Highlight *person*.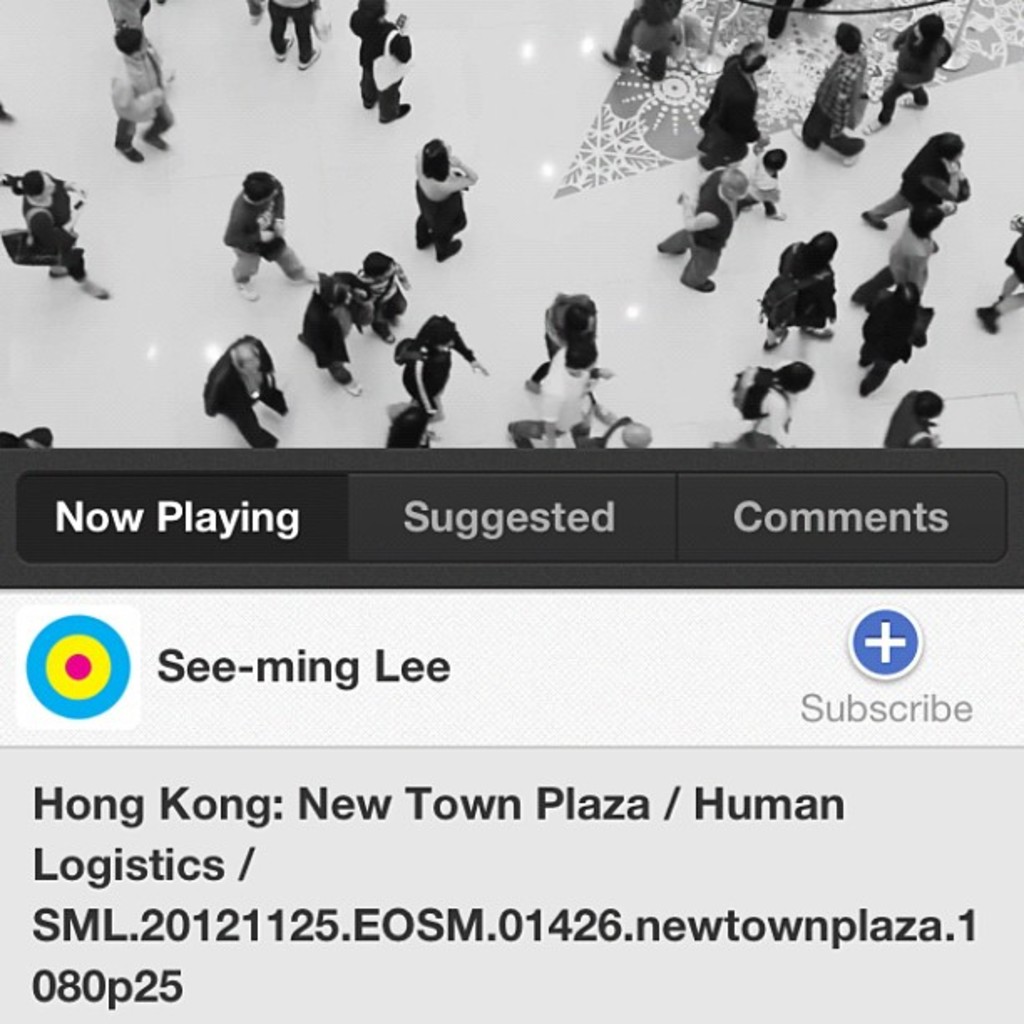
Highlighted region: crop(766, 229, 842, 346).
